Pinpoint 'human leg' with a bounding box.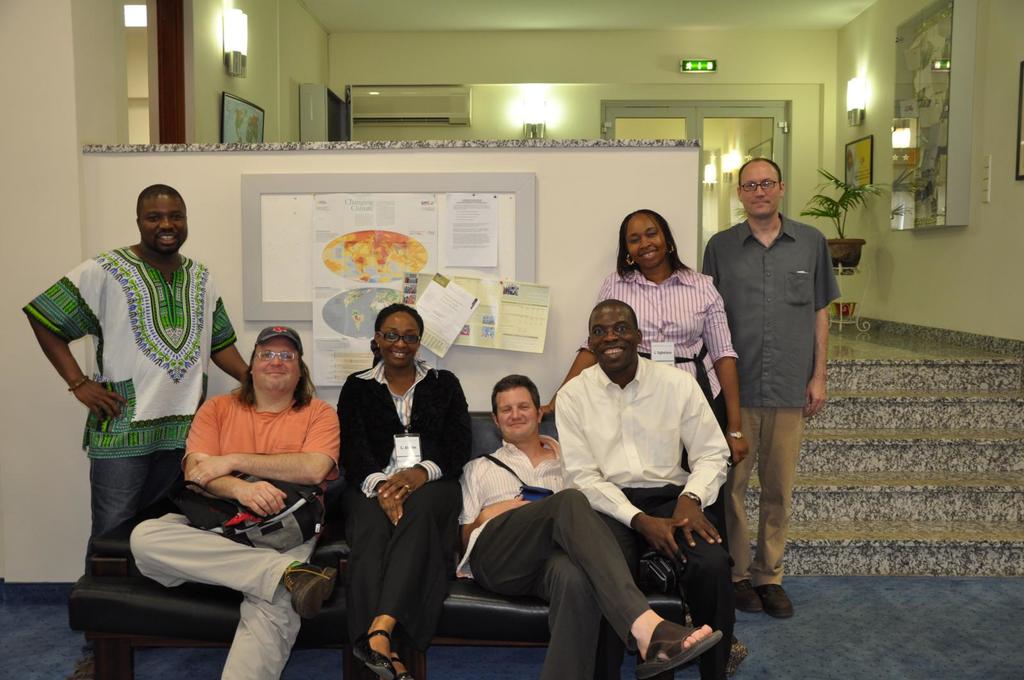
left=762, top=407, right=799, bottom=617.
